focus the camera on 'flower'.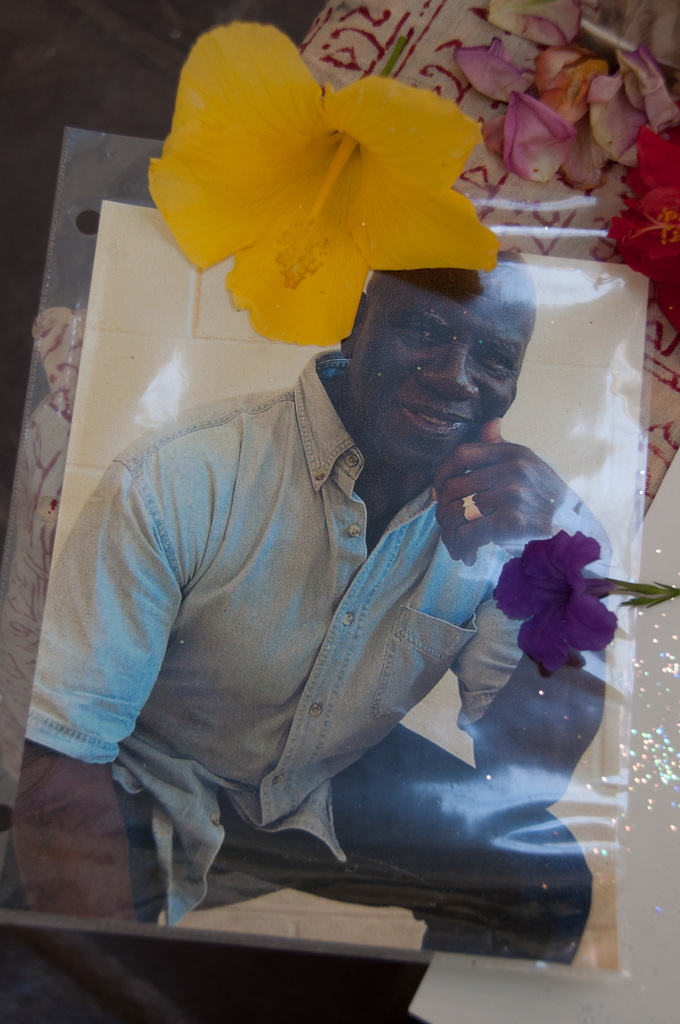
Focus region: (483,527,623,678).
